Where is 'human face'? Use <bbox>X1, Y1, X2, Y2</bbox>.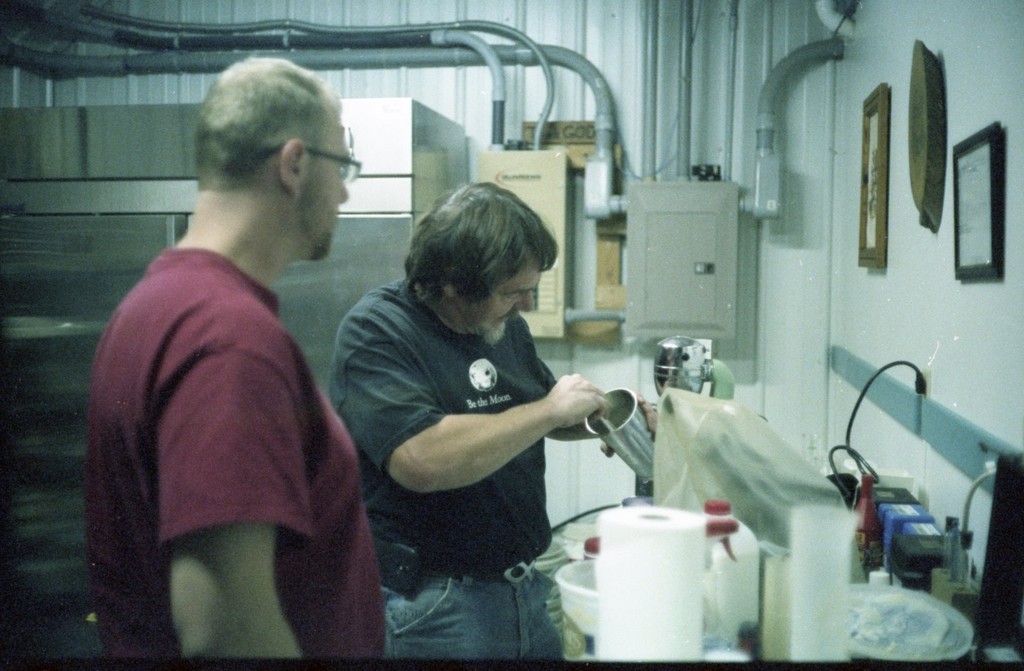
<bbox>301, 95, 348, 261</bbox>.
